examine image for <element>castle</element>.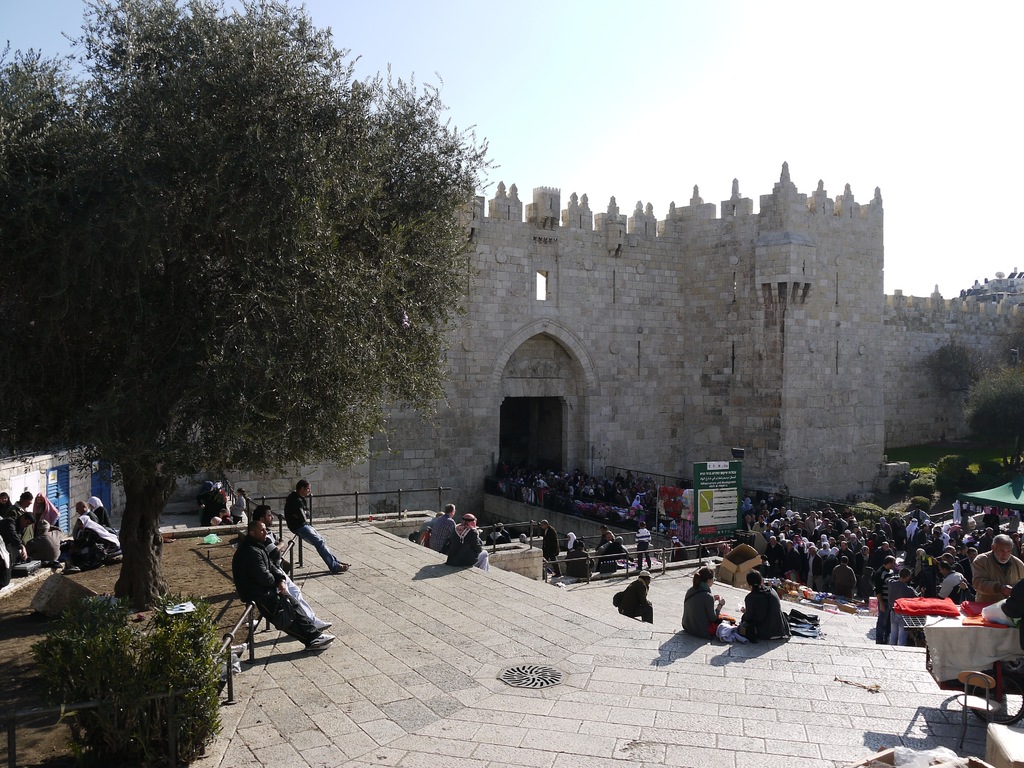
Examination result: locate(330, 124, 907, 534).
